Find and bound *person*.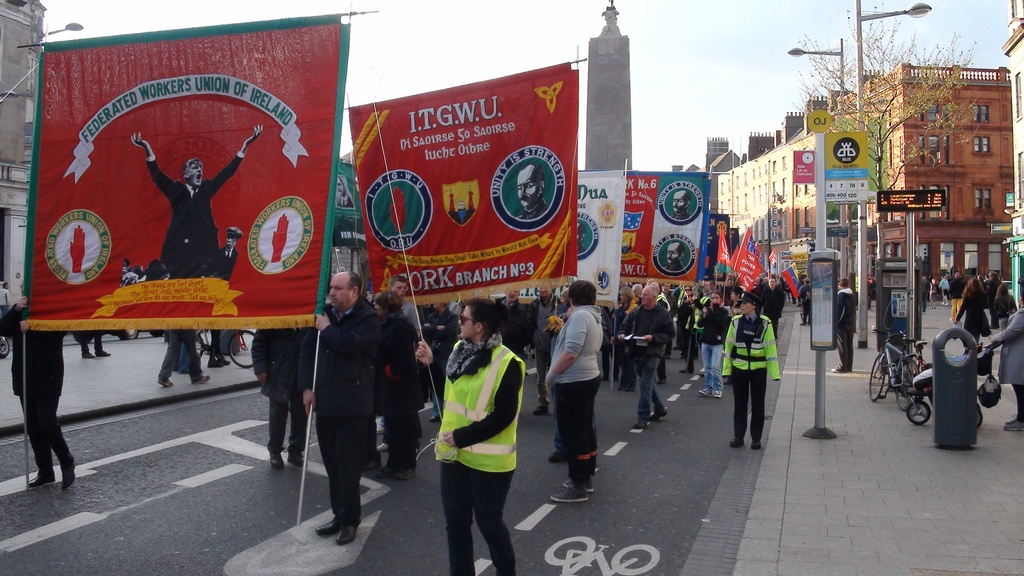
Bound: left=128, top=118, right=264, bottom=275.
